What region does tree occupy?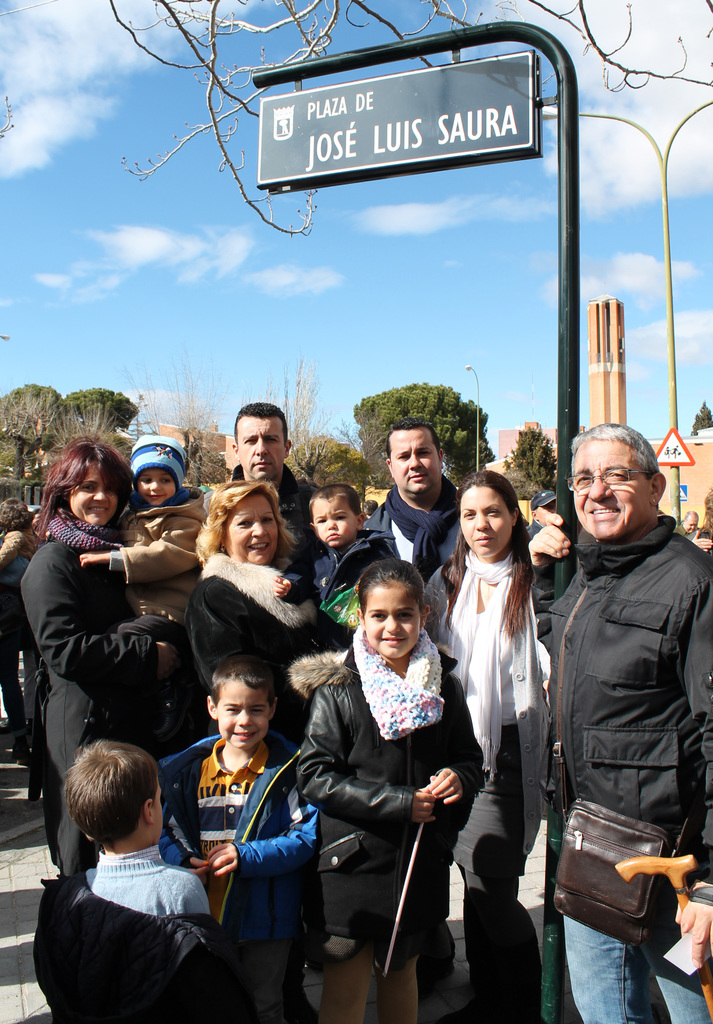
[x1=0, y1=417, x2=39, y2=490].
